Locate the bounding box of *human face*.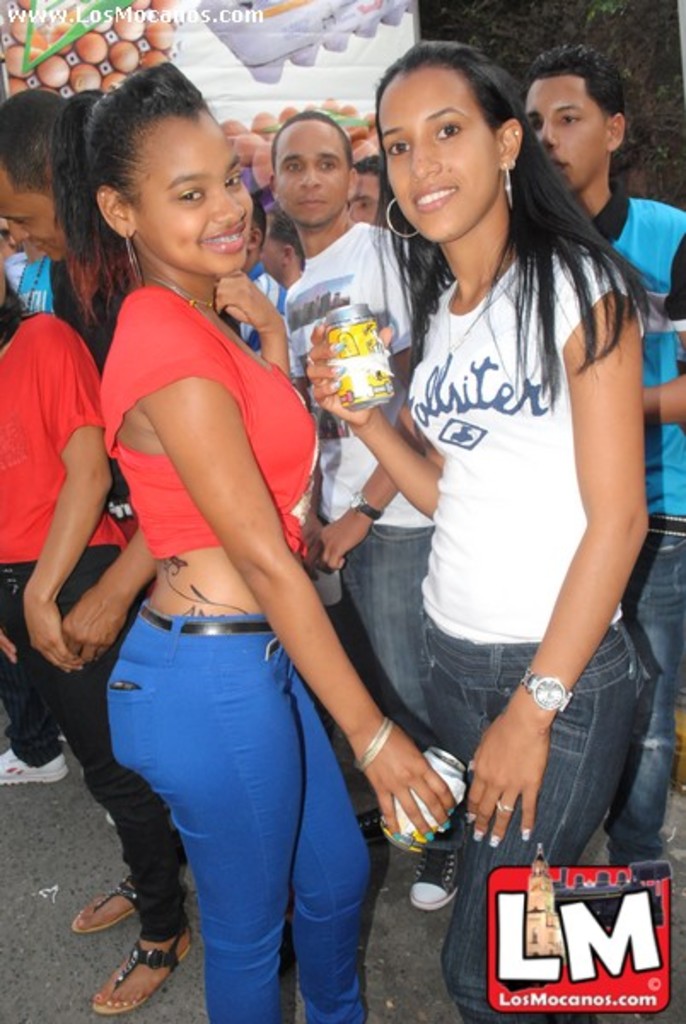
Bounding box: region(0, 167, 72, 261).
